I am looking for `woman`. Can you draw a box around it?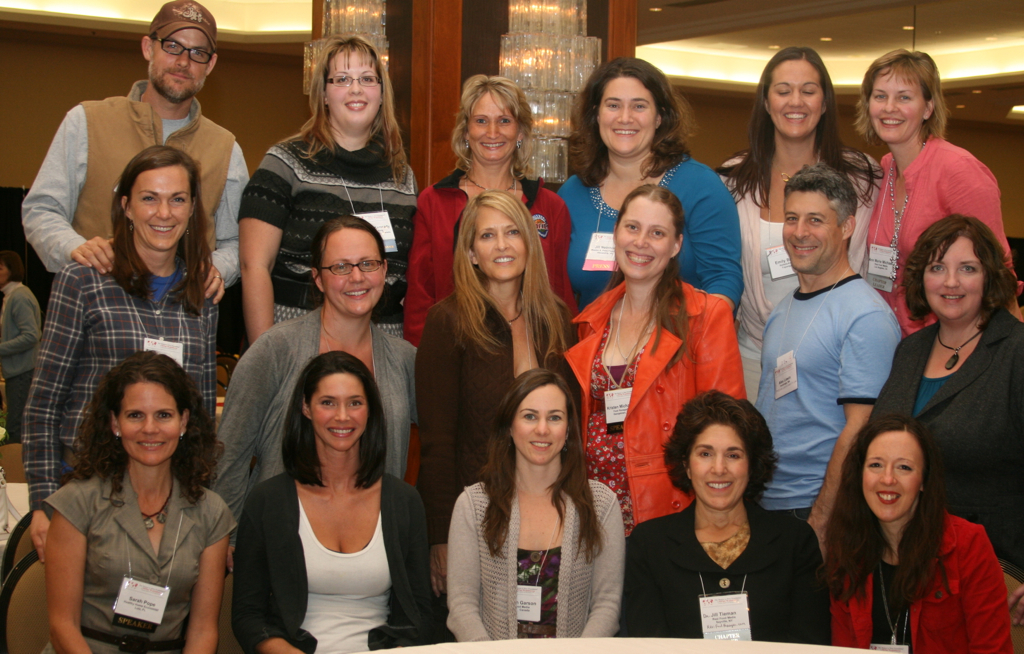
Sure, the bounding box is <bbox>853, 47, 1015, 344</bbox>.
